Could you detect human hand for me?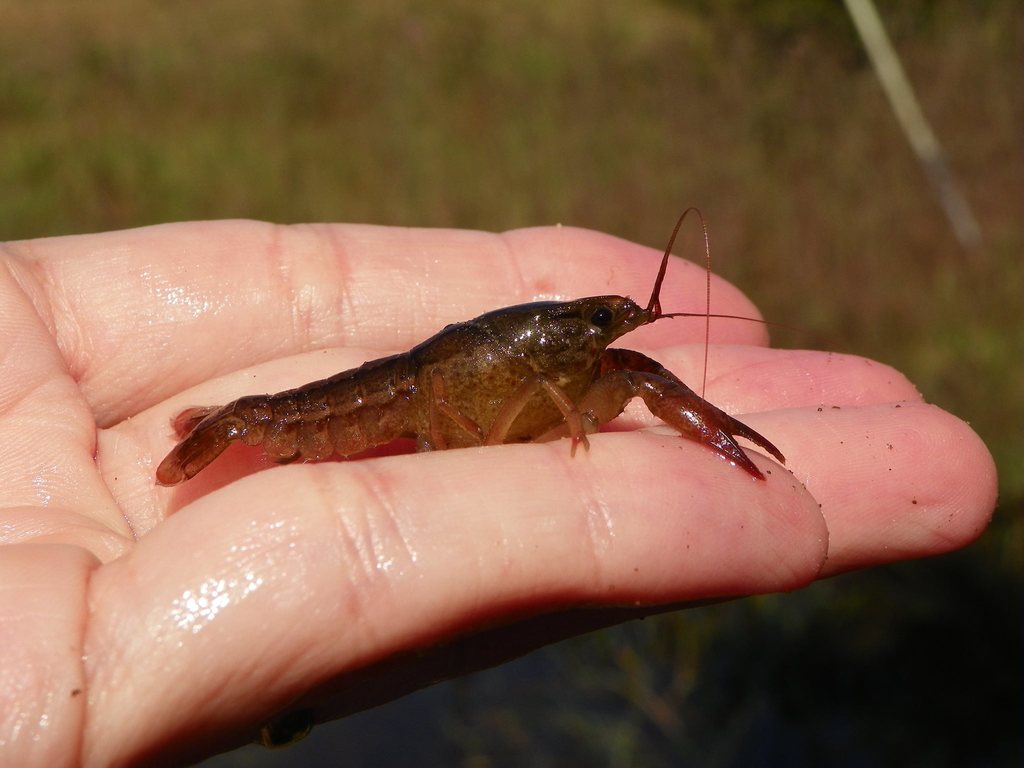
Detection result: bbox=[49, 241, 986, 627].
